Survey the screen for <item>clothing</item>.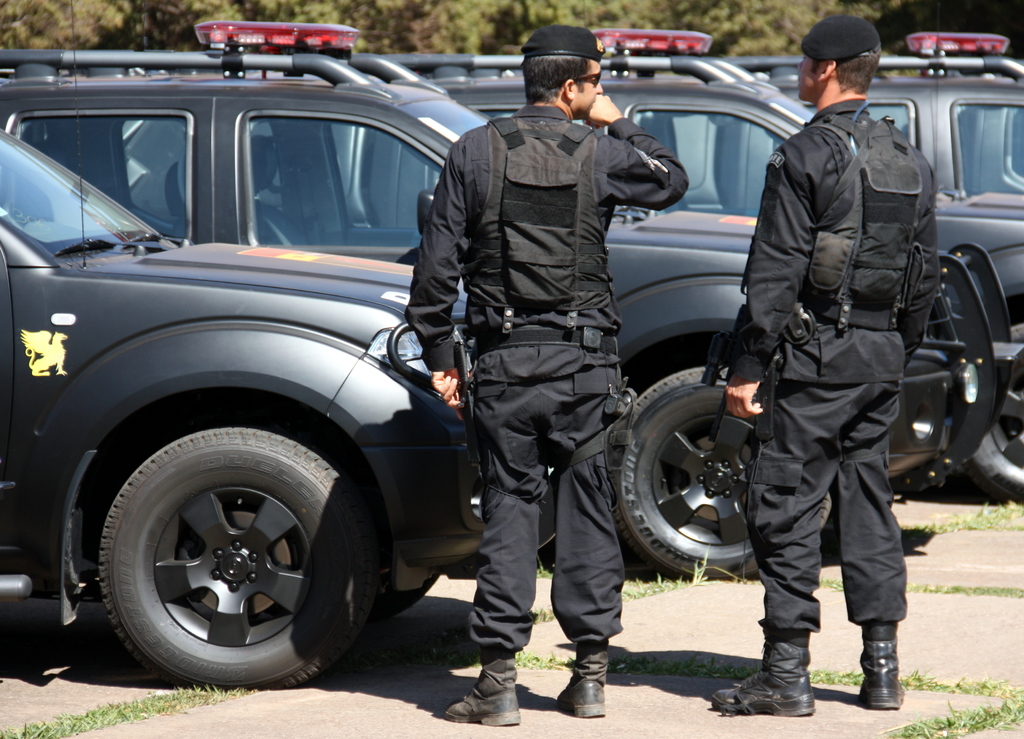
Survey found: x1=411, y1=106, x2=626, y2=689.
